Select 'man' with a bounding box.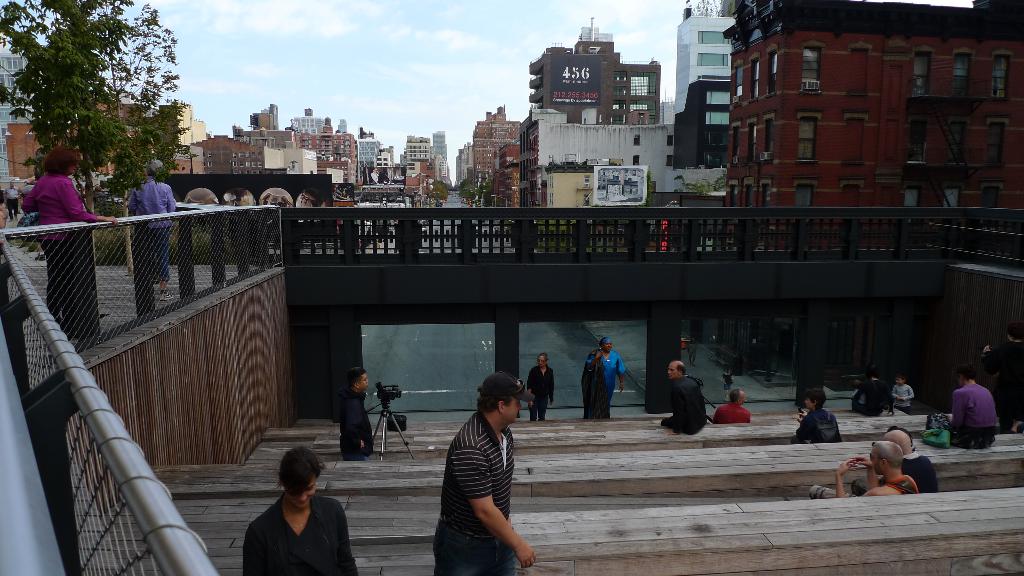
<box>882,427,938,493</box>.
